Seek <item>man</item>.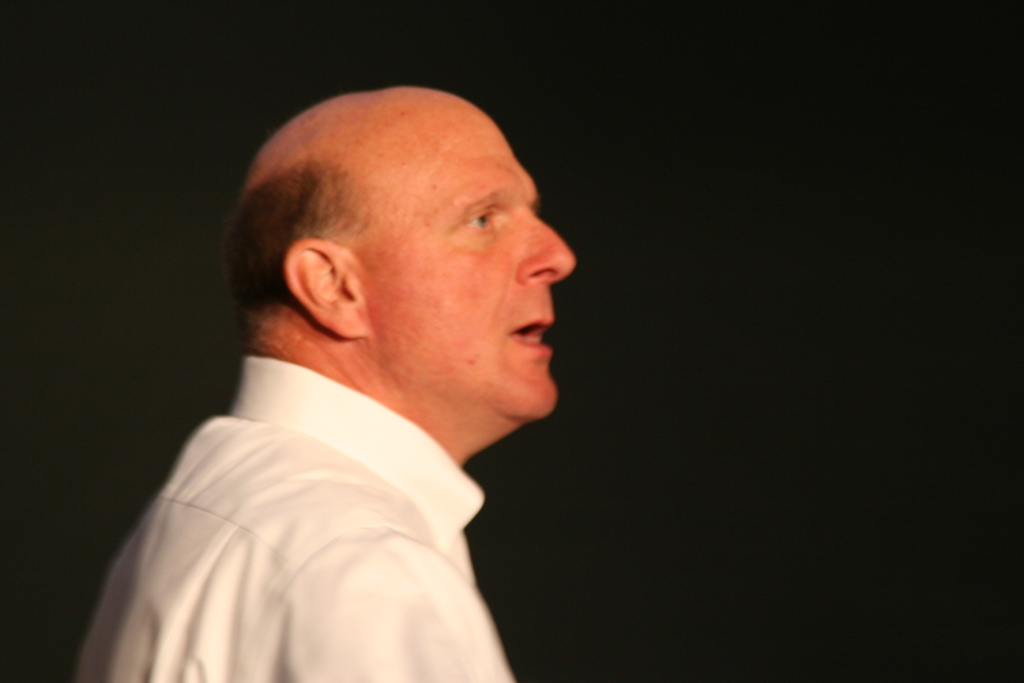
box=[78, 81, 594, 682].
